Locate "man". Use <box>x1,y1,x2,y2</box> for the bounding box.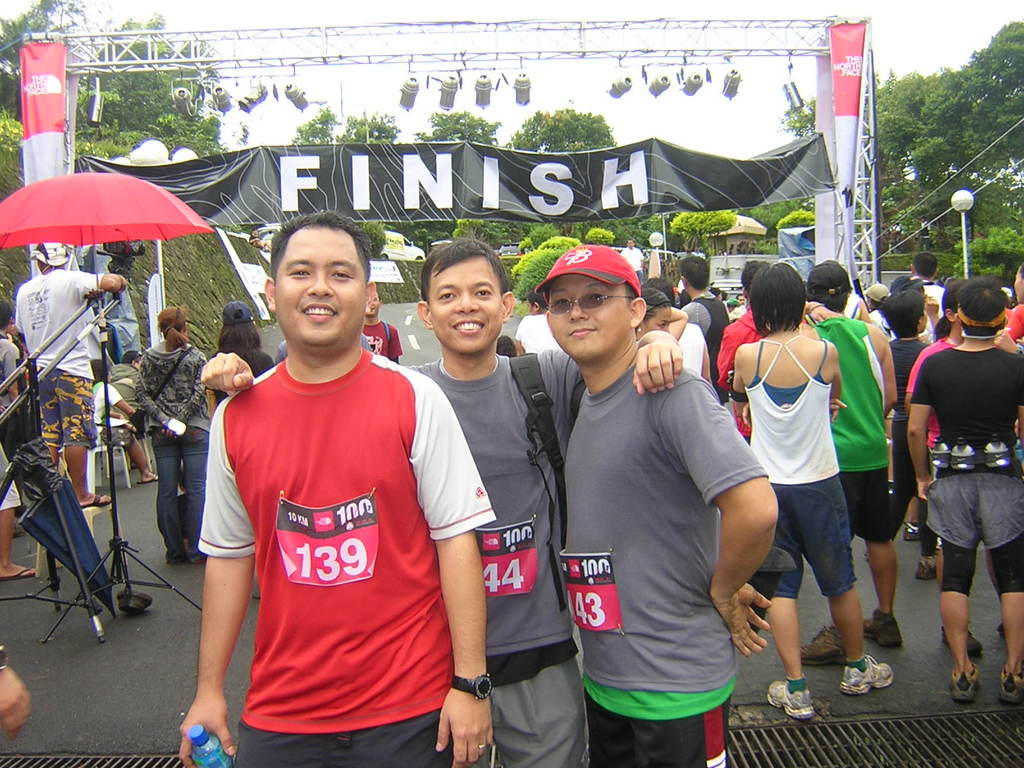
<box>804,268,909,657</box>.
